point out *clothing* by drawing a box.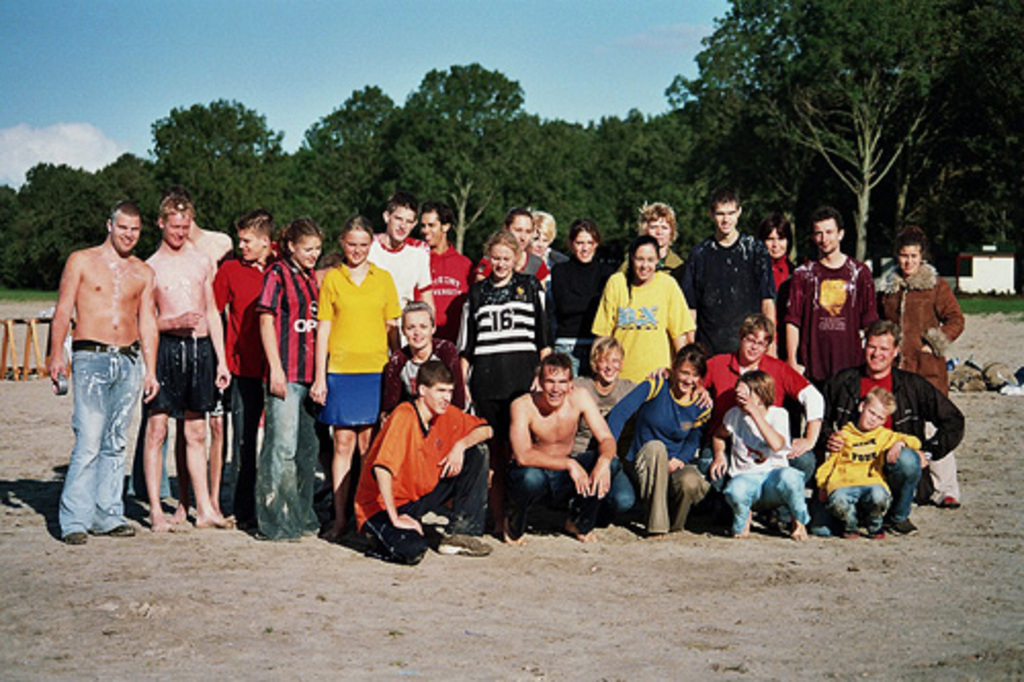
[872, 260, 967, 502].
